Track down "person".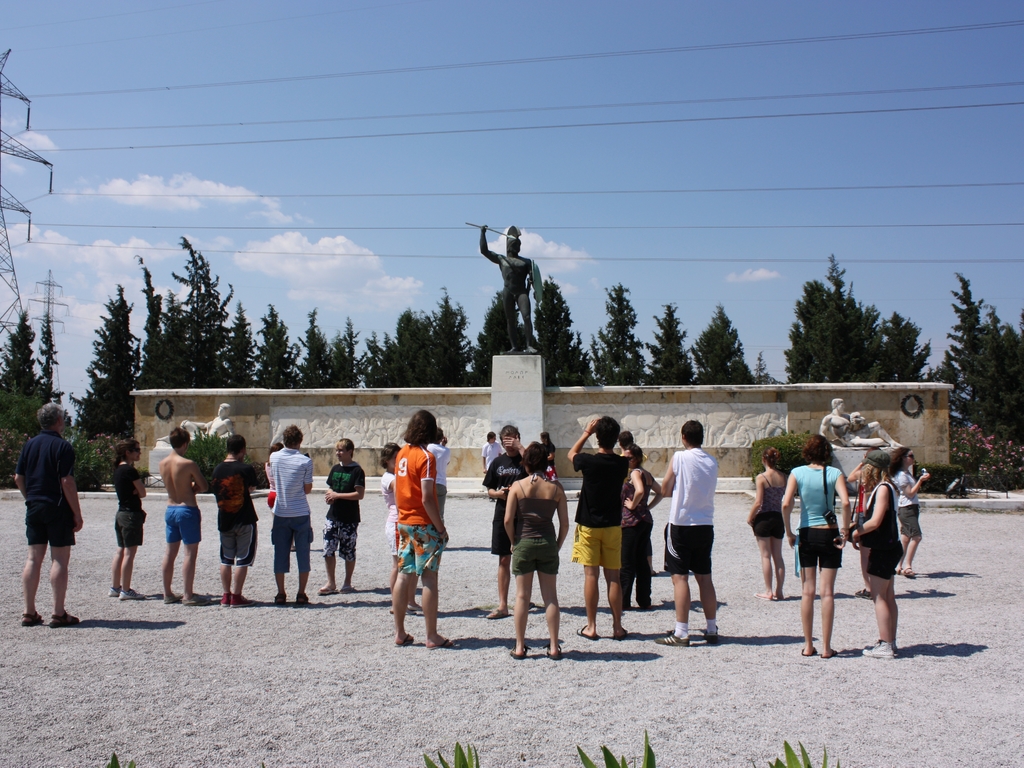
Tracked to (211,431,259,607).
